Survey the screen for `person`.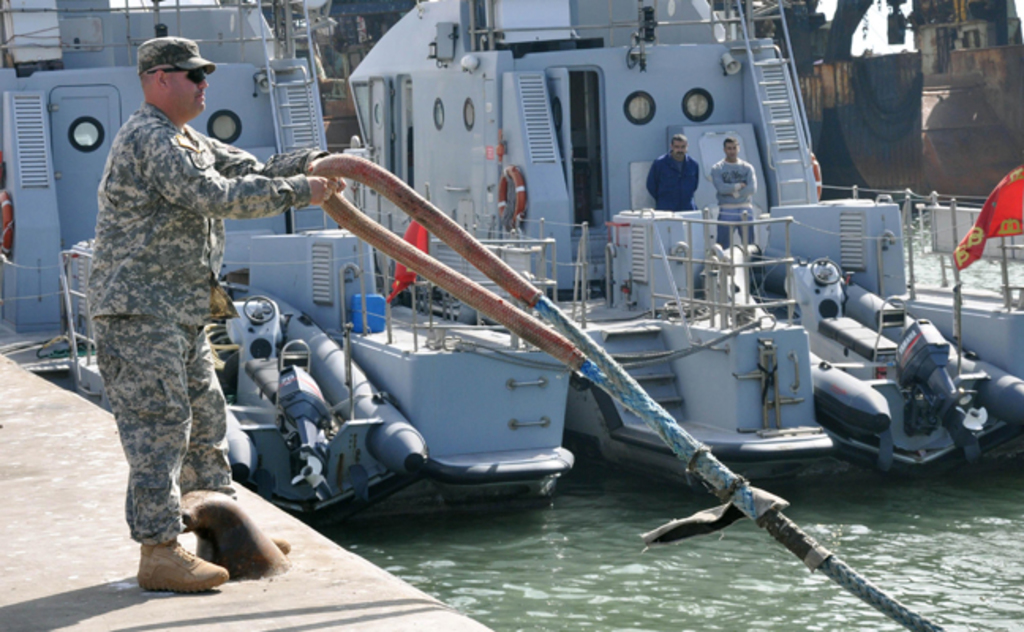
Survey found: <box>716,139,755,245</box>.
